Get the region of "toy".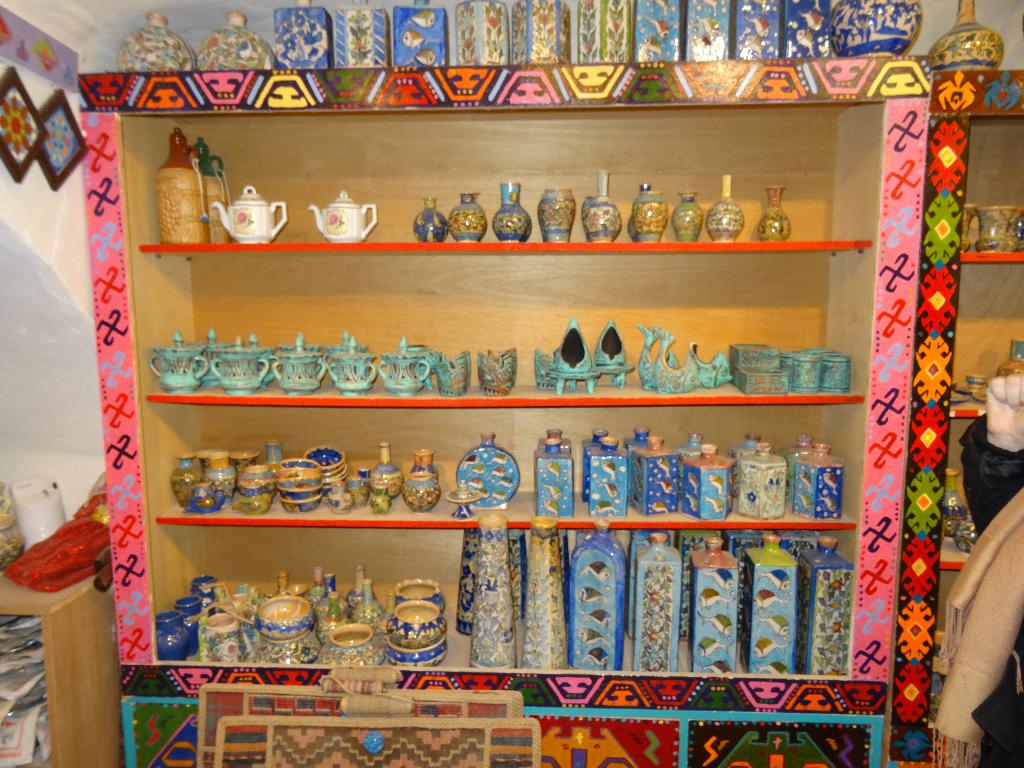
select_region(532, 186, 578, 243).
